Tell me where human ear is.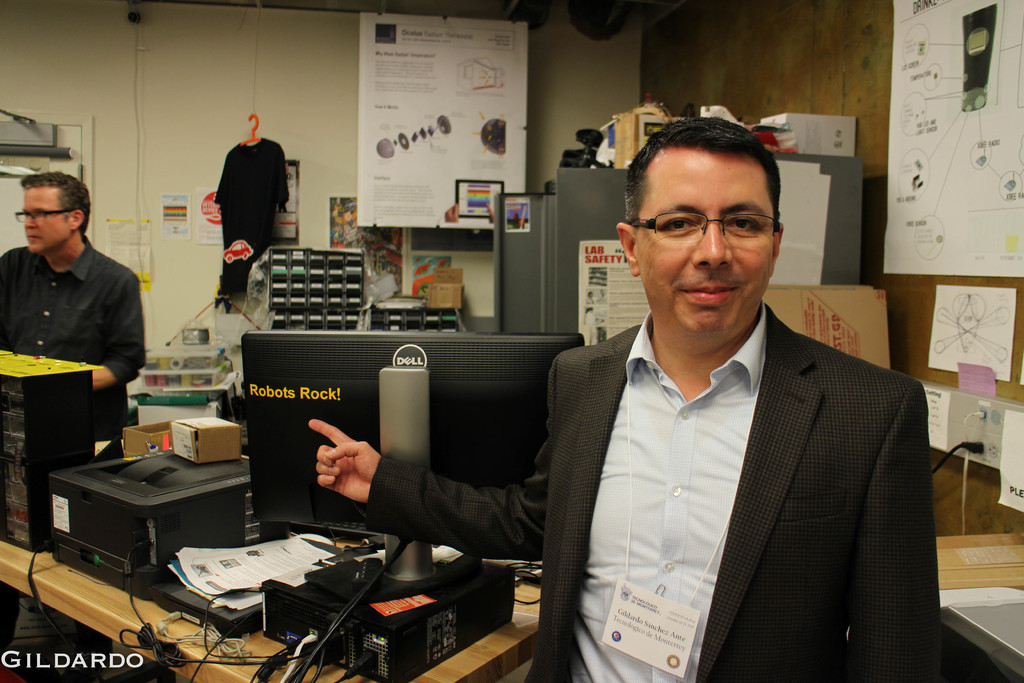
human ear is at crop(773, 224, 788, 274).
